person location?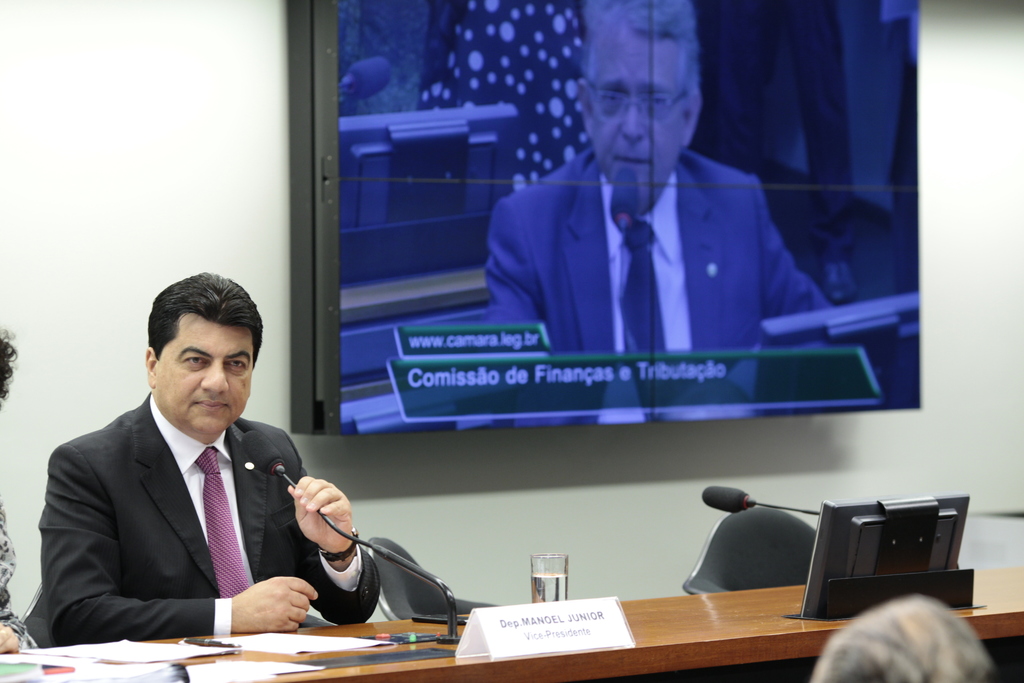
x1=481, y1=0, x2=831, y2=365
